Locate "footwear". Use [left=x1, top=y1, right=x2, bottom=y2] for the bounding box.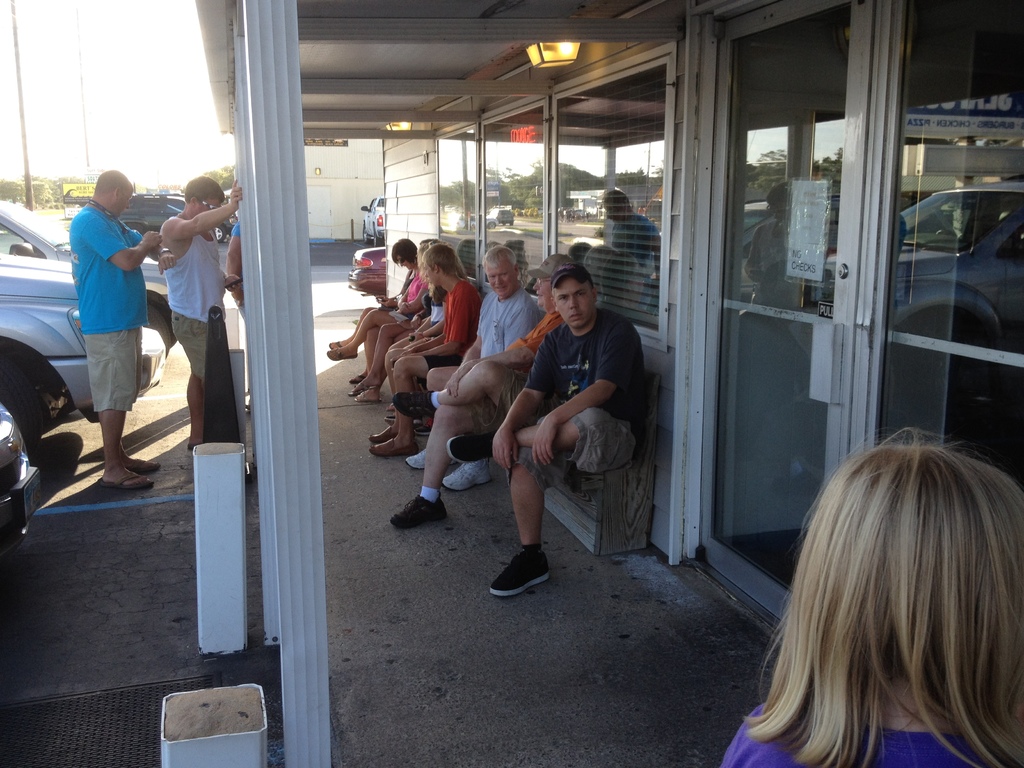
[left=370, top=435, right=413, bottom=460].
